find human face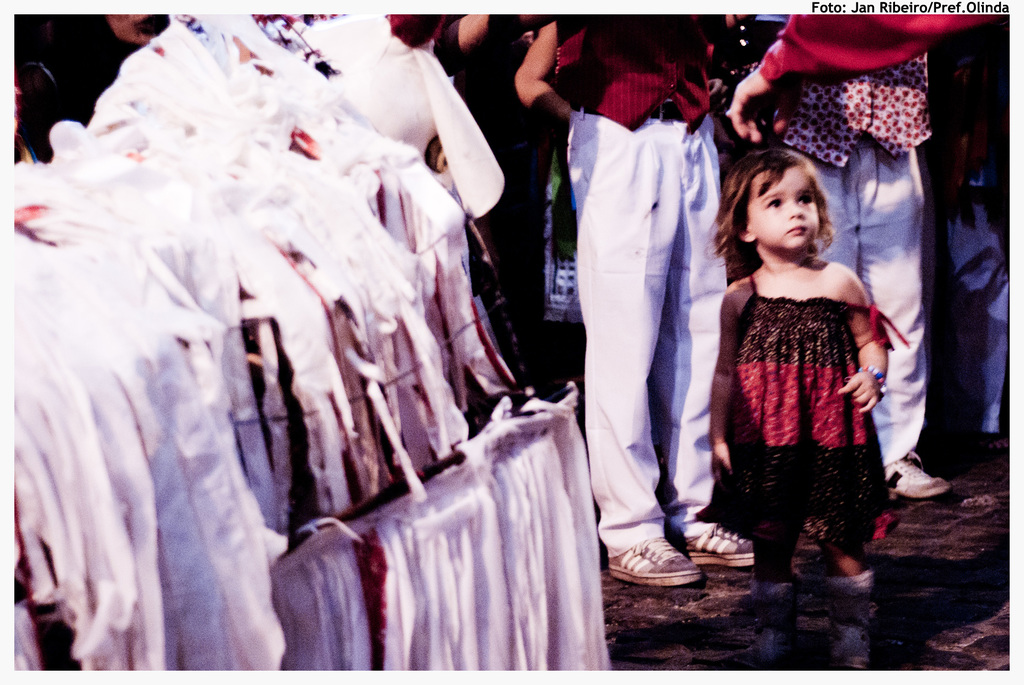
[750,168,819,252]
